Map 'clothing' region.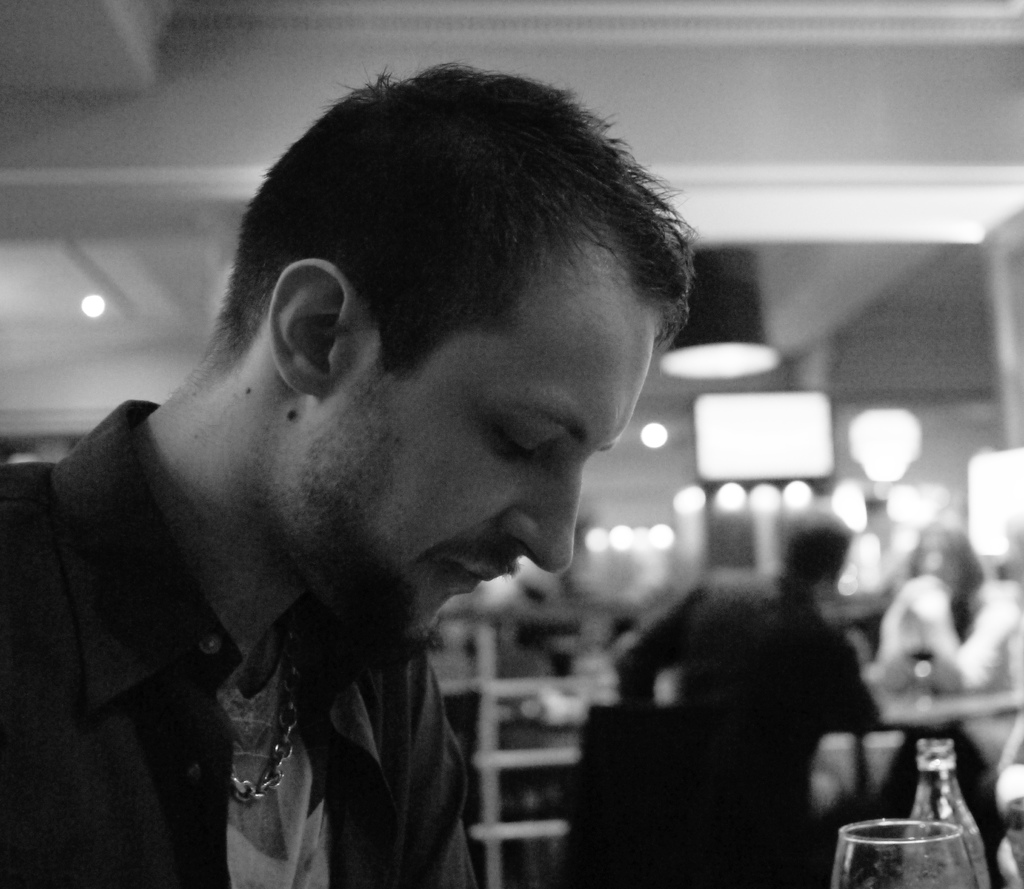
Mapped to 623:574:865:888.
